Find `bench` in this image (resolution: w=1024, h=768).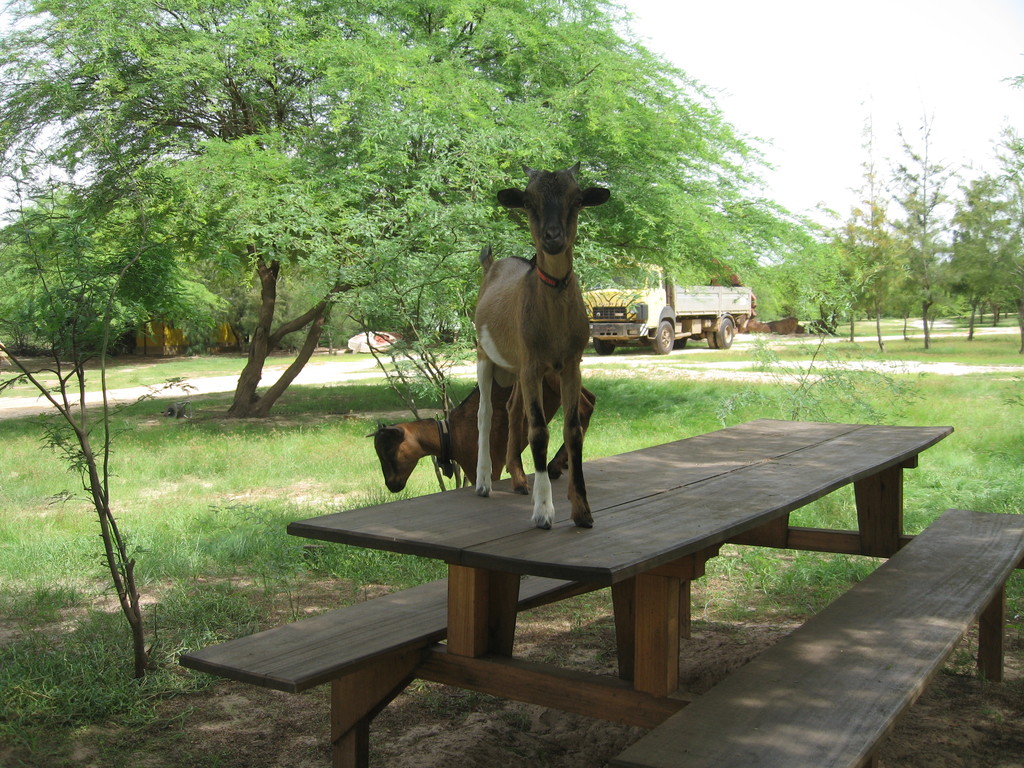
179 576 635 767.
